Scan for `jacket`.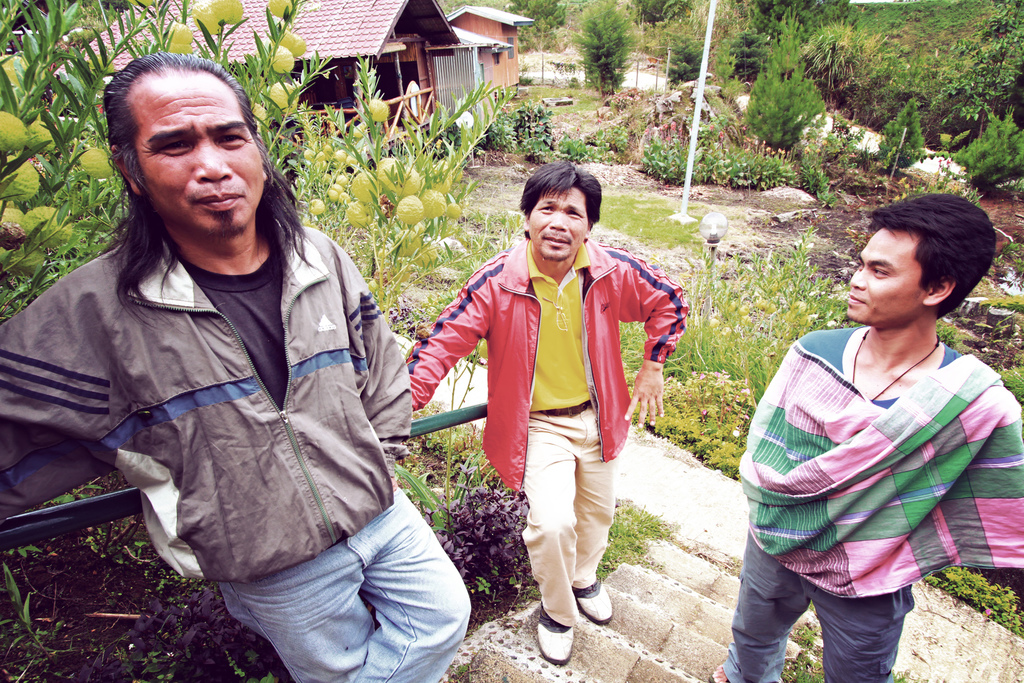
Scan result: bbox(33, 131, 433, 620).
